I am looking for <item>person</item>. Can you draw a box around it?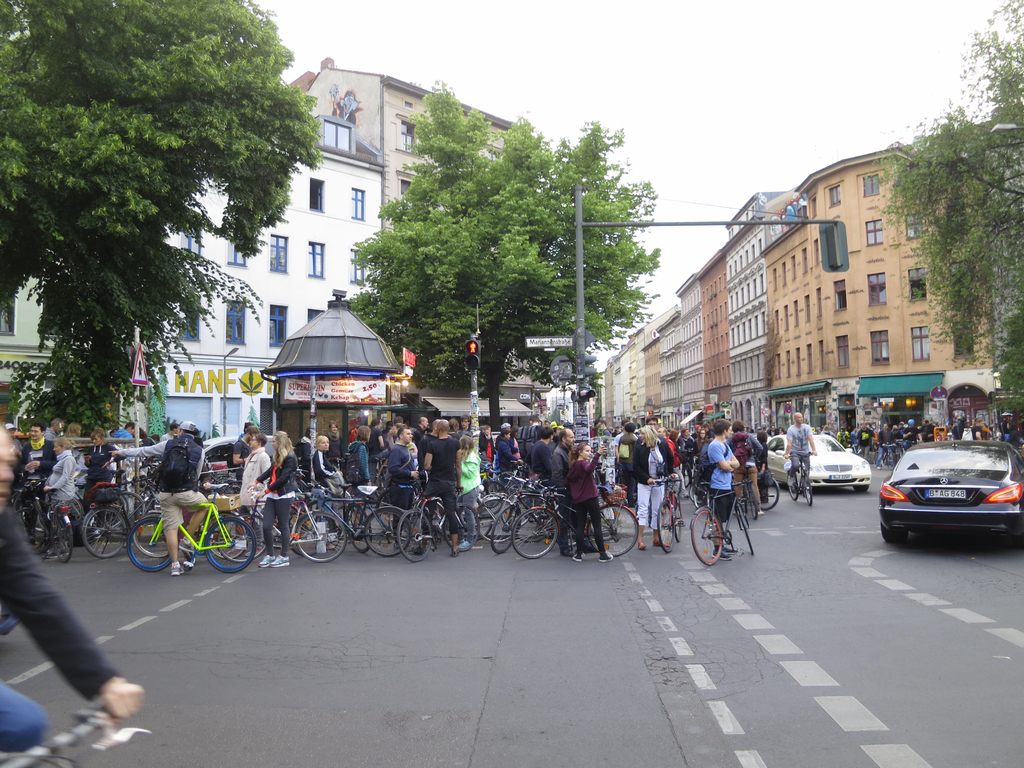
Sure, the bounding box is rect(494, 428, 519, 489).
